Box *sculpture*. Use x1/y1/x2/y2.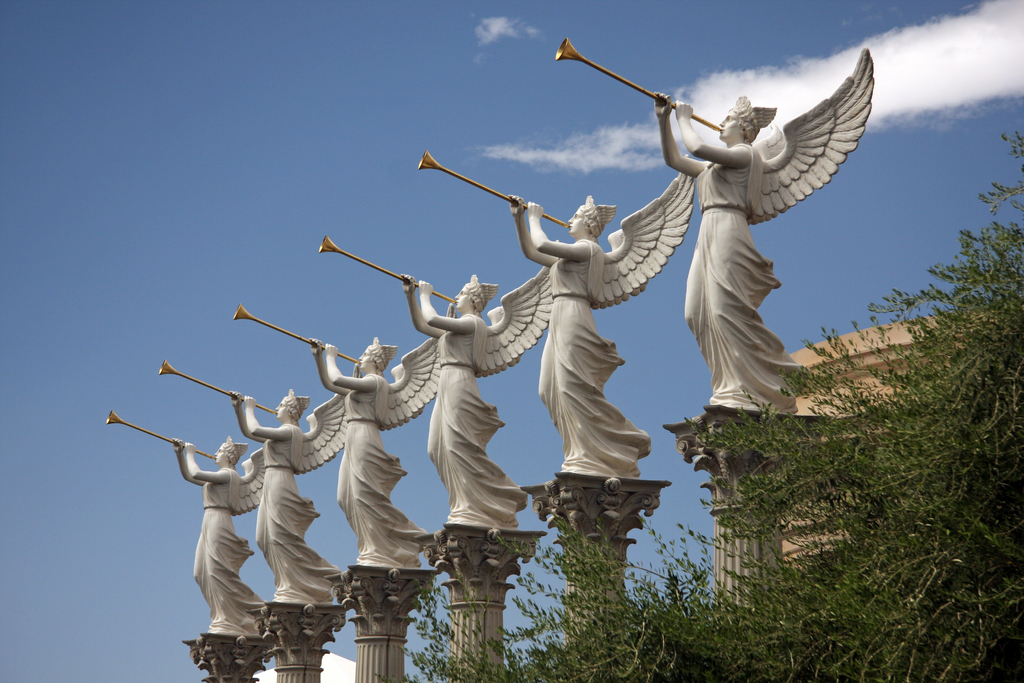
157/375/367/627.
